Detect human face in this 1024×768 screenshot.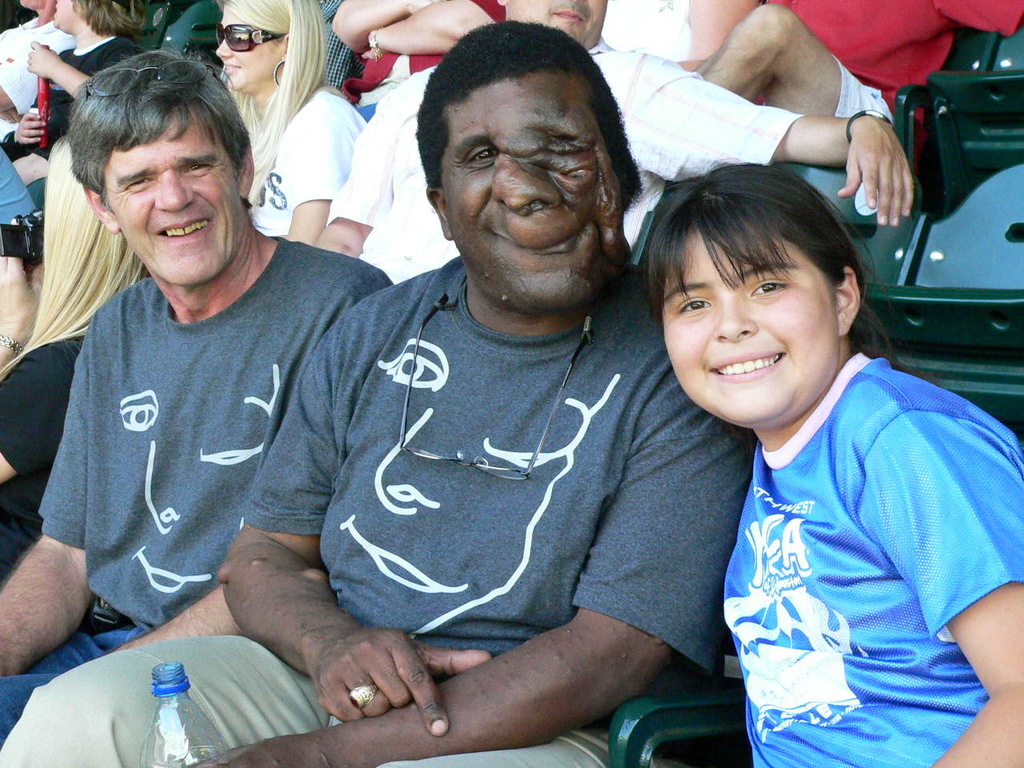
Detection: <box>434,70,626,312</box>.
